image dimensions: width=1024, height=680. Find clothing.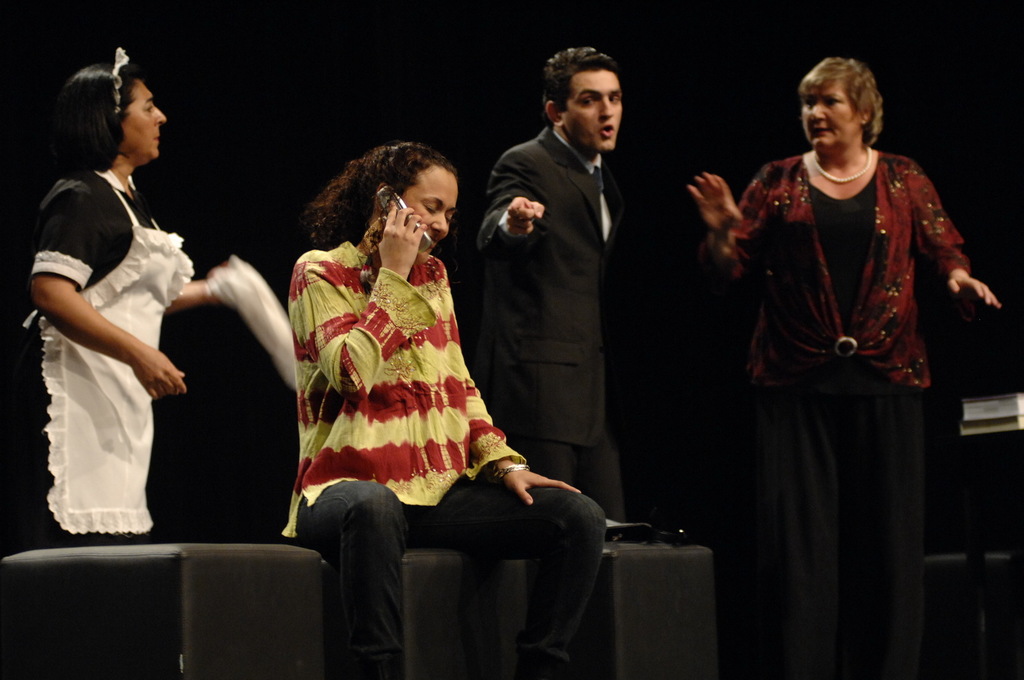
[279,240,606,679].
